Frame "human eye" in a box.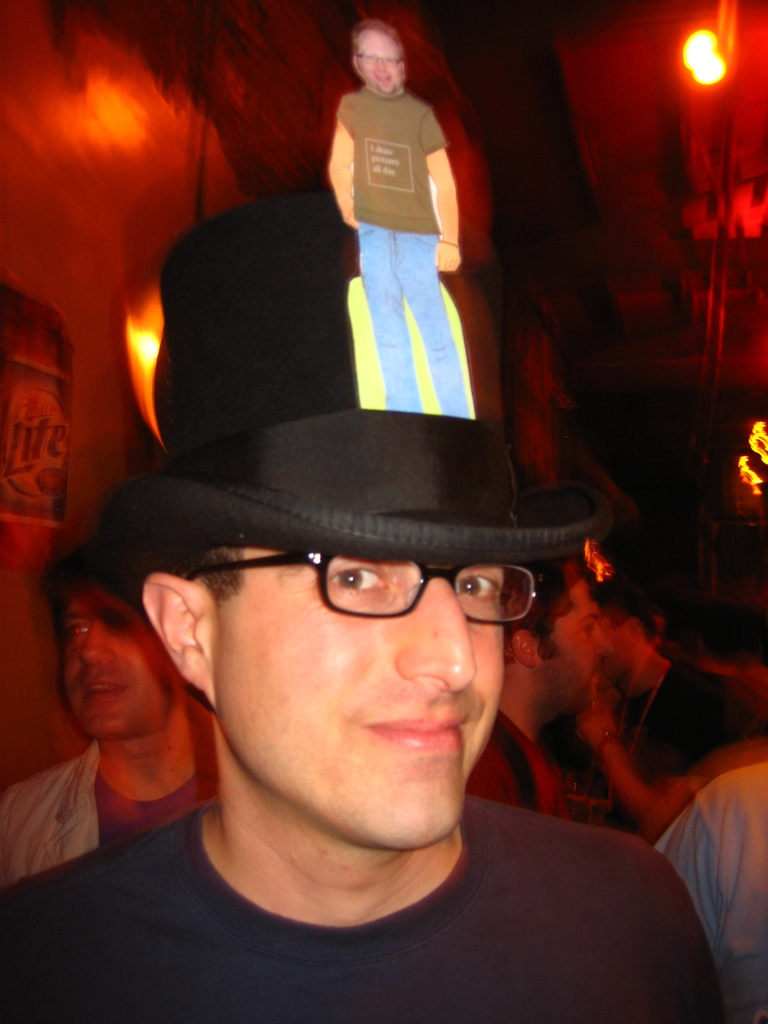
72/618/98/643.
